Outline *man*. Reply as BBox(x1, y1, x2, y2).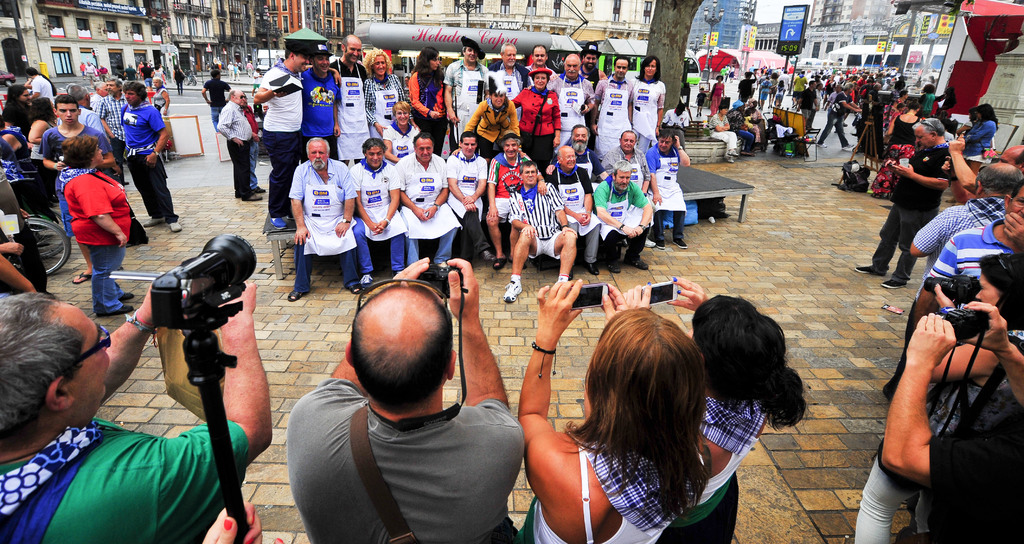
BBox(488, 42, 527, 124).
